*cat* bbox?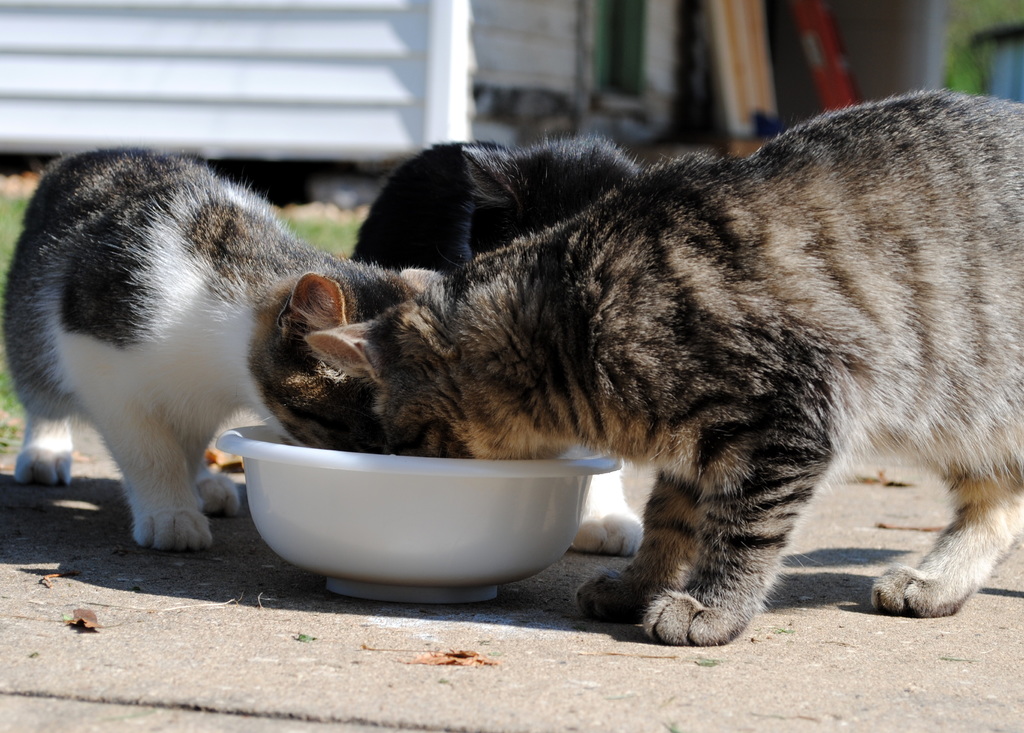
(301, 88, 1023, 650)
